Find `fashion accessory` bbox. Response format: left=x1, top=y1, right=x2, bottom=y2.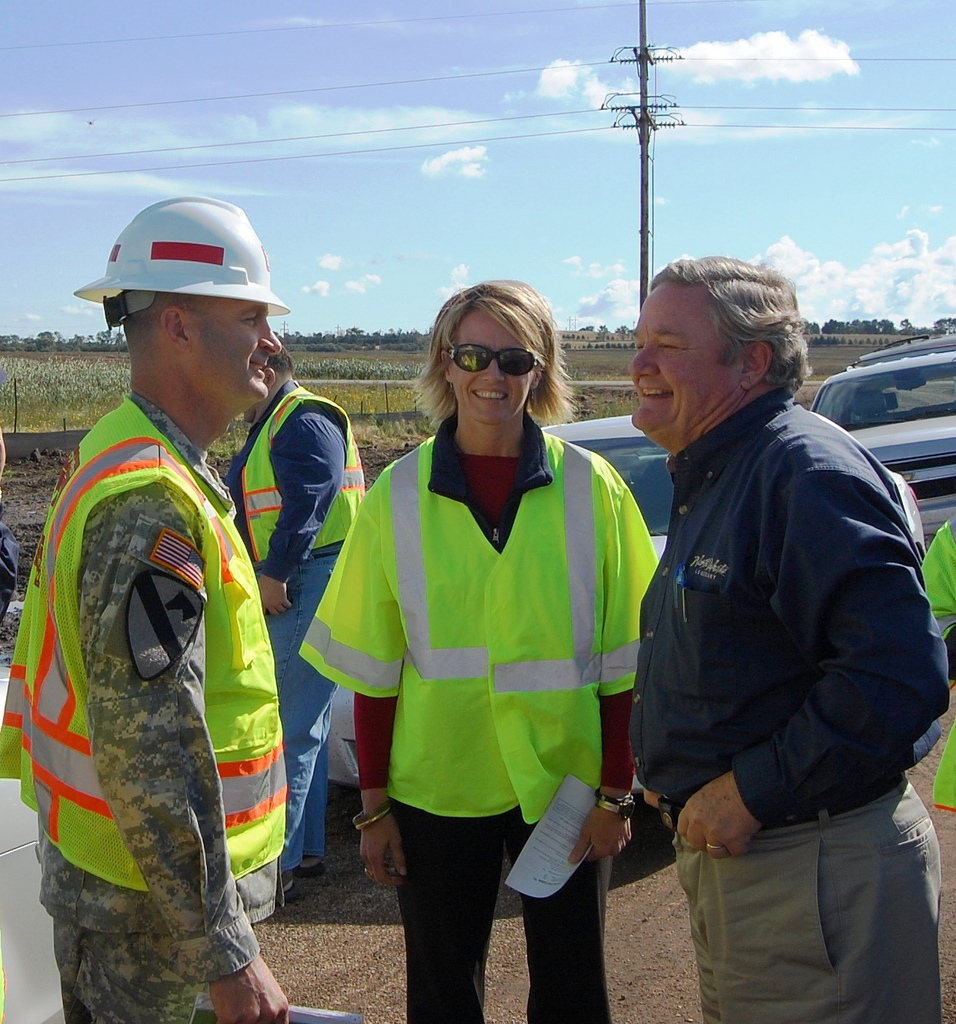
left=358, top=866, right=374, bottom=880.
